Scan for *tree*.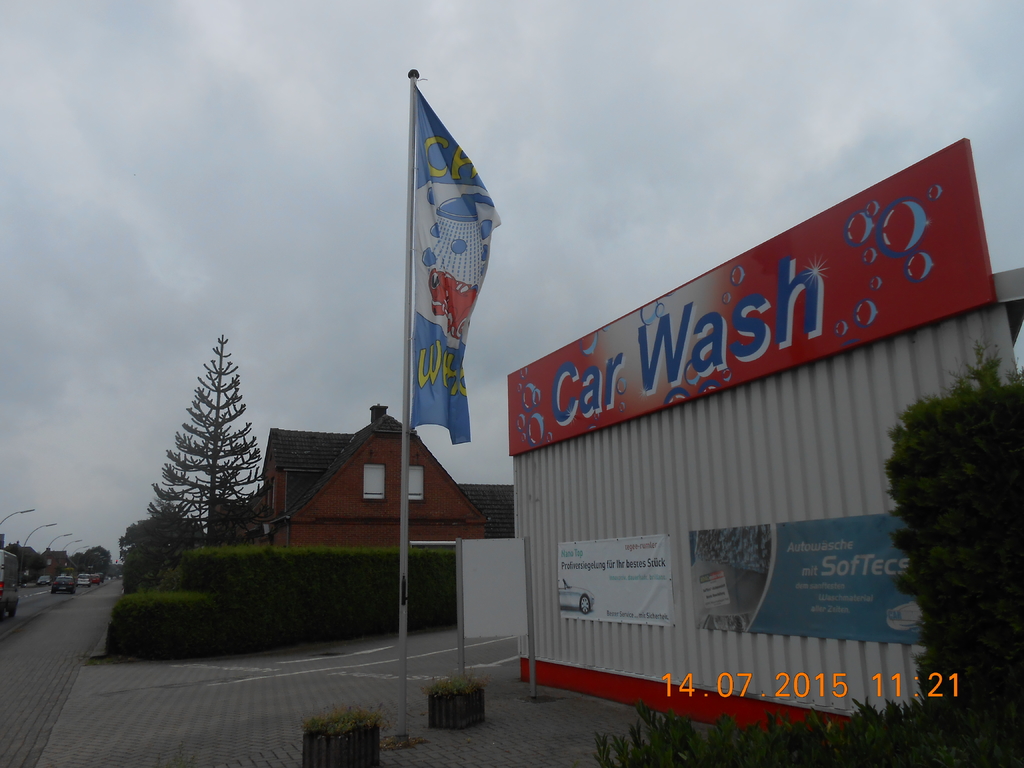
Scan result: <bbox>142, 325, 257, 572</bbox>.
